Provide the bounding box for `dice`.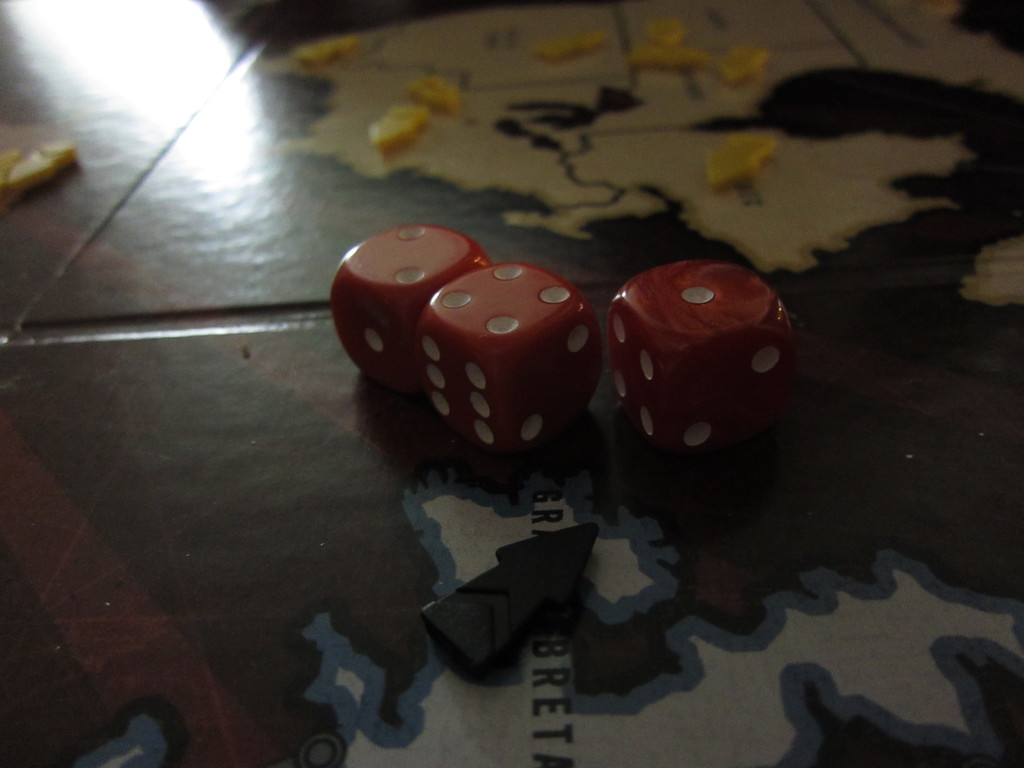
region(601, 259, 798, 463).
